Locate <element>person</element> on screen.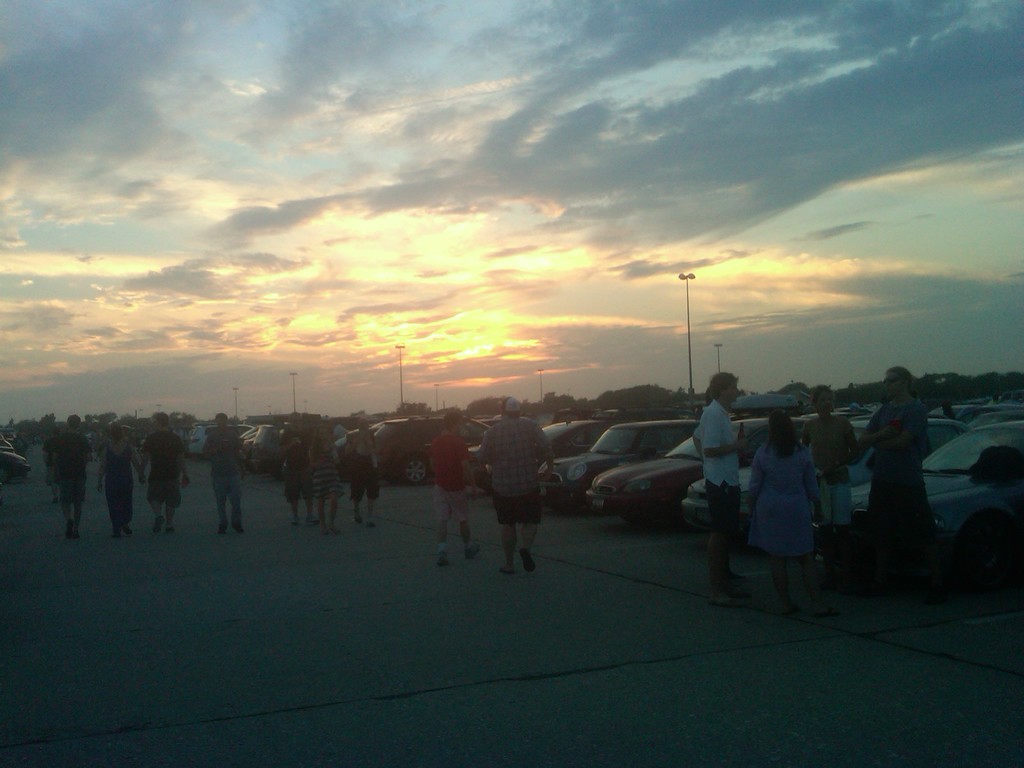
On screen at [x1=479, y1=388, x2=558, y2=577].
